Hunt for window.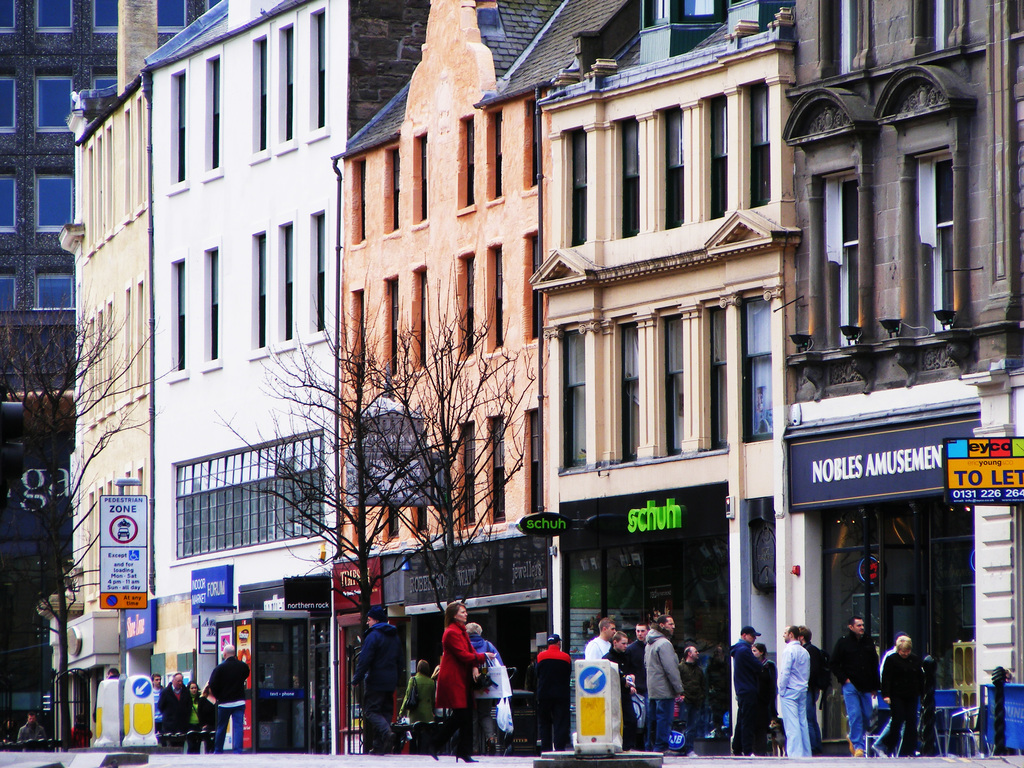
Hunted down at <bbox>407, 261, 432, 378</bbox>.
